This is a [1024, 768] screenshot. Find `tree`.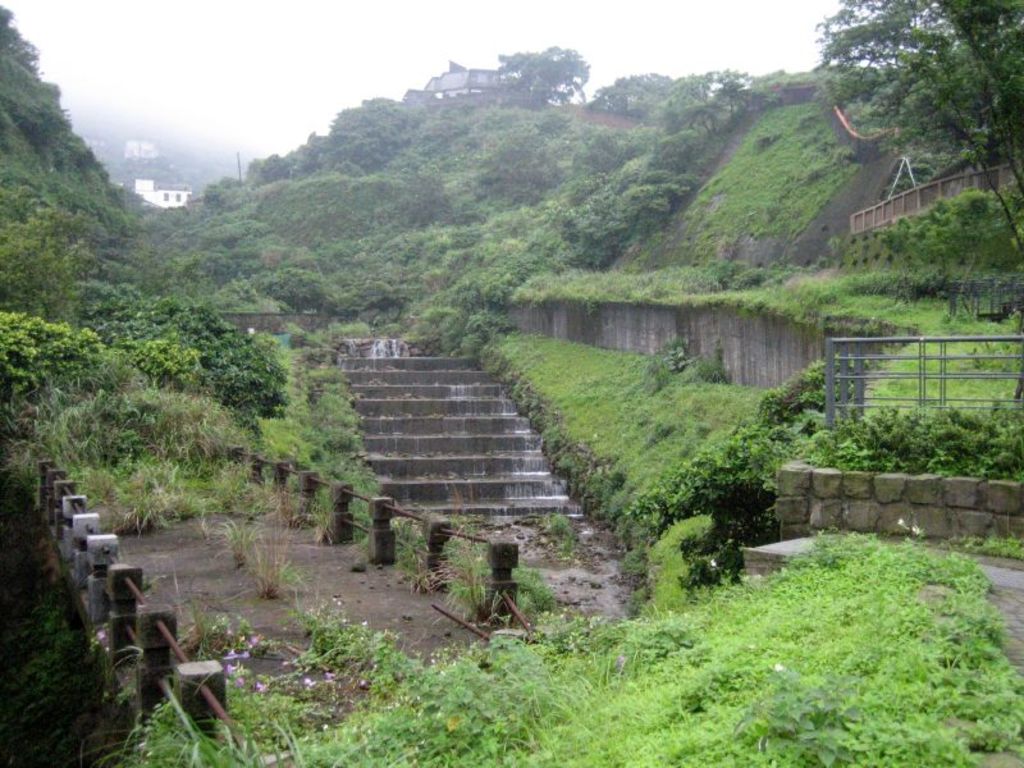
Bounding box: x1=813 y1=0 x2=1023 y2=264.
